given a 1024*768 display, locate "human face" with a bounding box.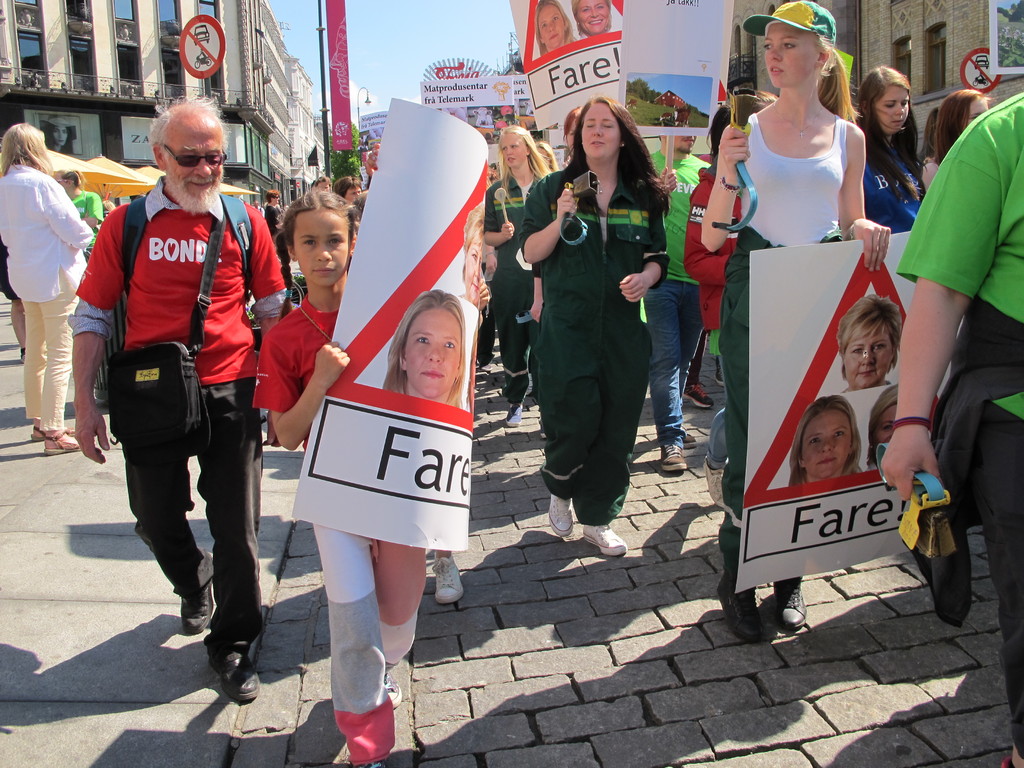
Located: box(878, 85, 910, 131).
